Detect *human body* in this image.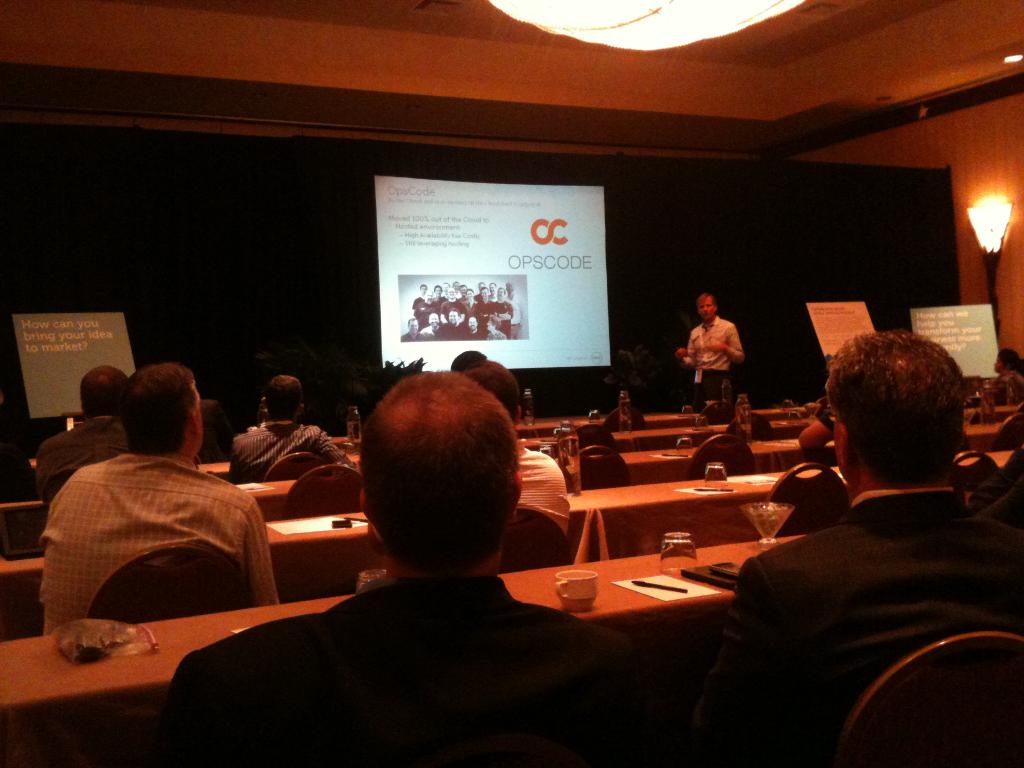
Detection: box=[693, 327, 1023, 767].
